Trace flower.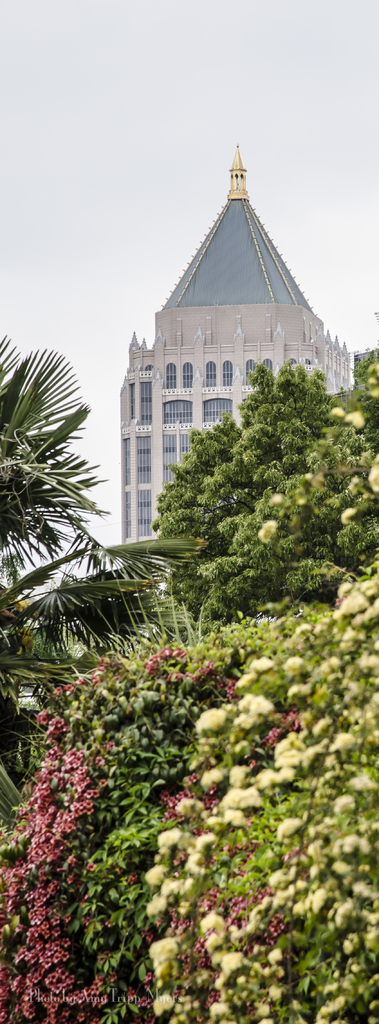
Traced to 258,515,277,547.
